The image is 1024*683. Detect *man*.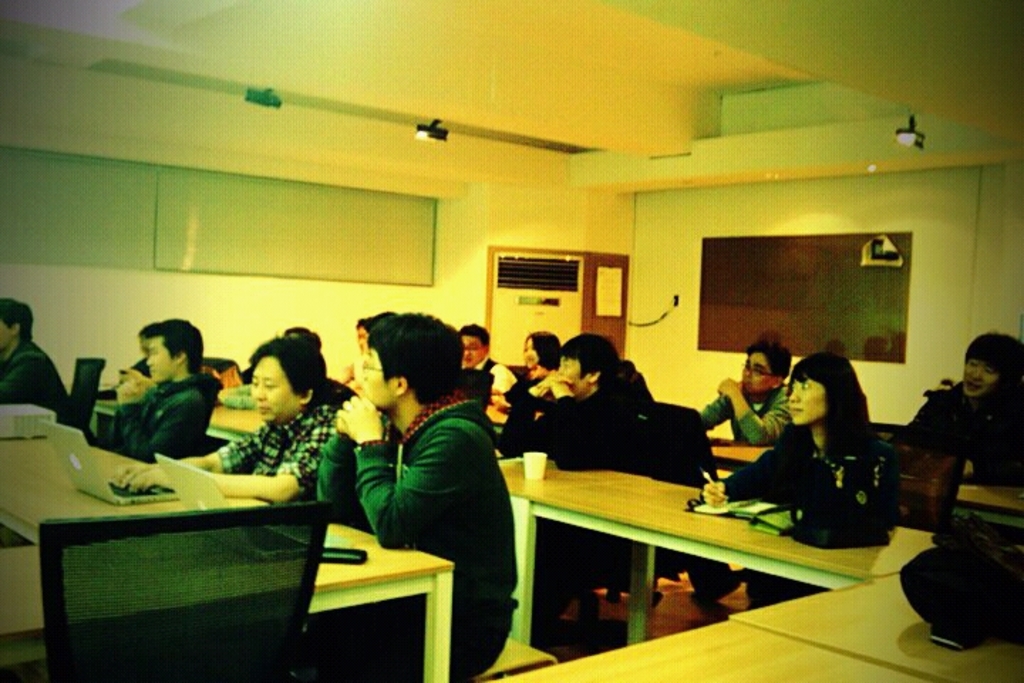
Detection: region(494, 330, 664, 600).
